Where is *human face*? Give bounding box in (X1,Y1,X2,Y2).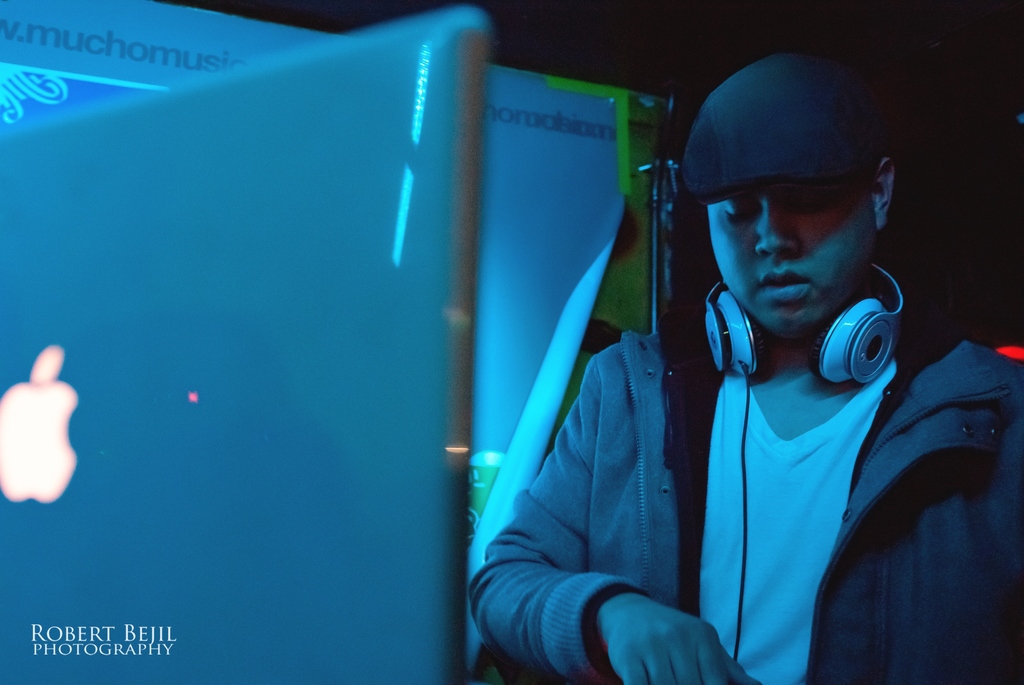
(706,182,868,323).
